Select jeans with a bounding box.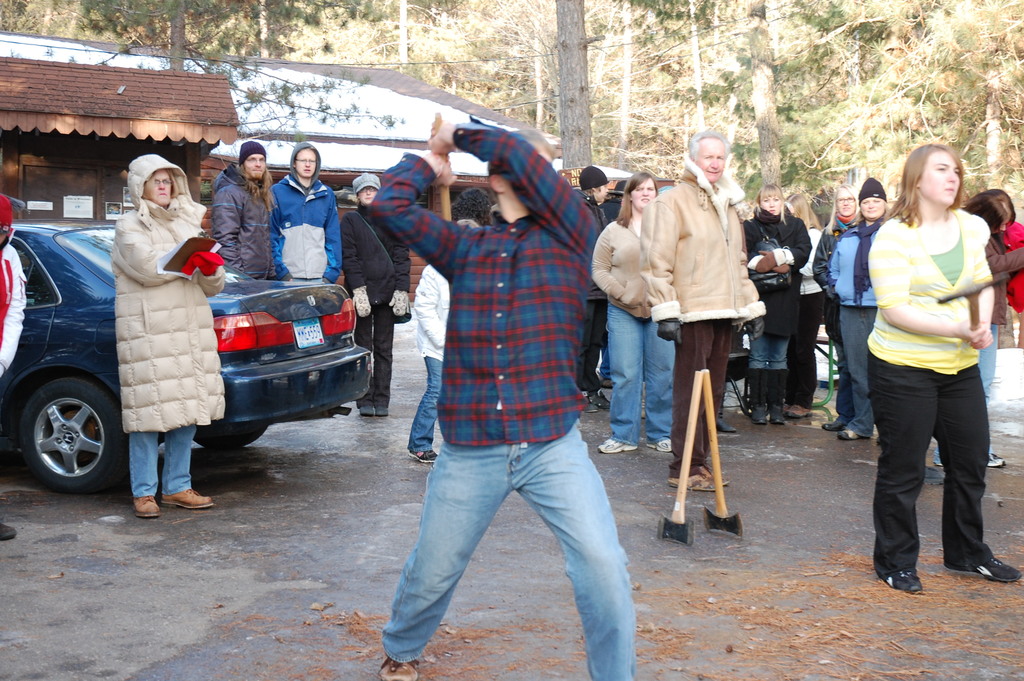
select_region(131, 428, 196, 498).
